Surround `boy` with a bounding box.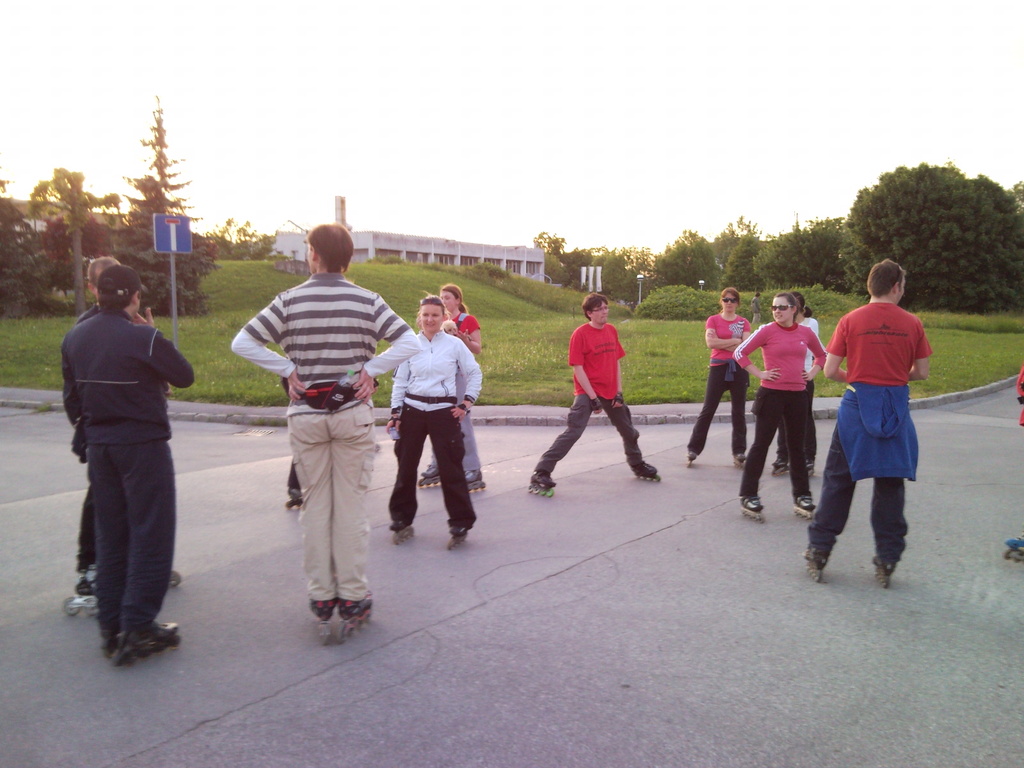
[797, 258, 930, 591].
